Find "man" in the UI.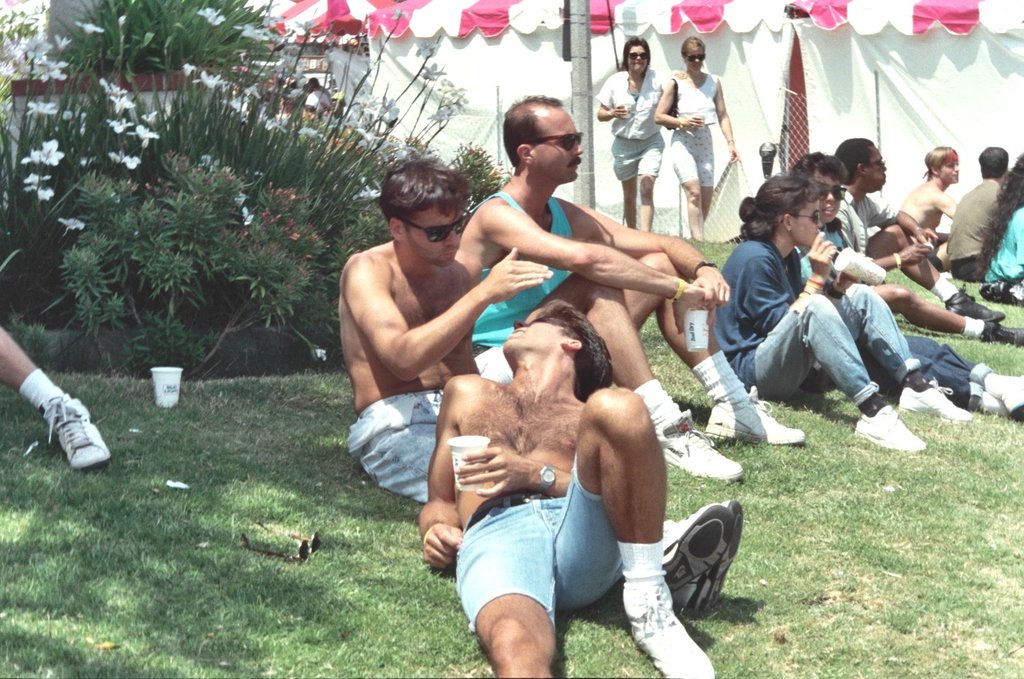
UI element at [900, 144, 967, 255].
